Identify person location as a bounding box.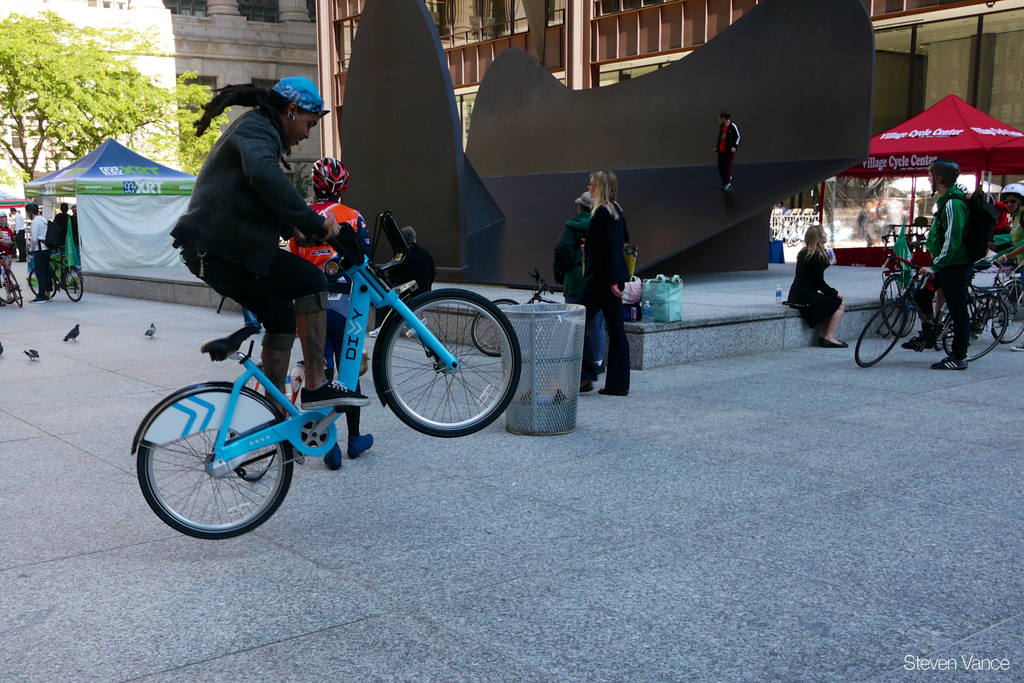
locate(170, 74, 374, 415).
